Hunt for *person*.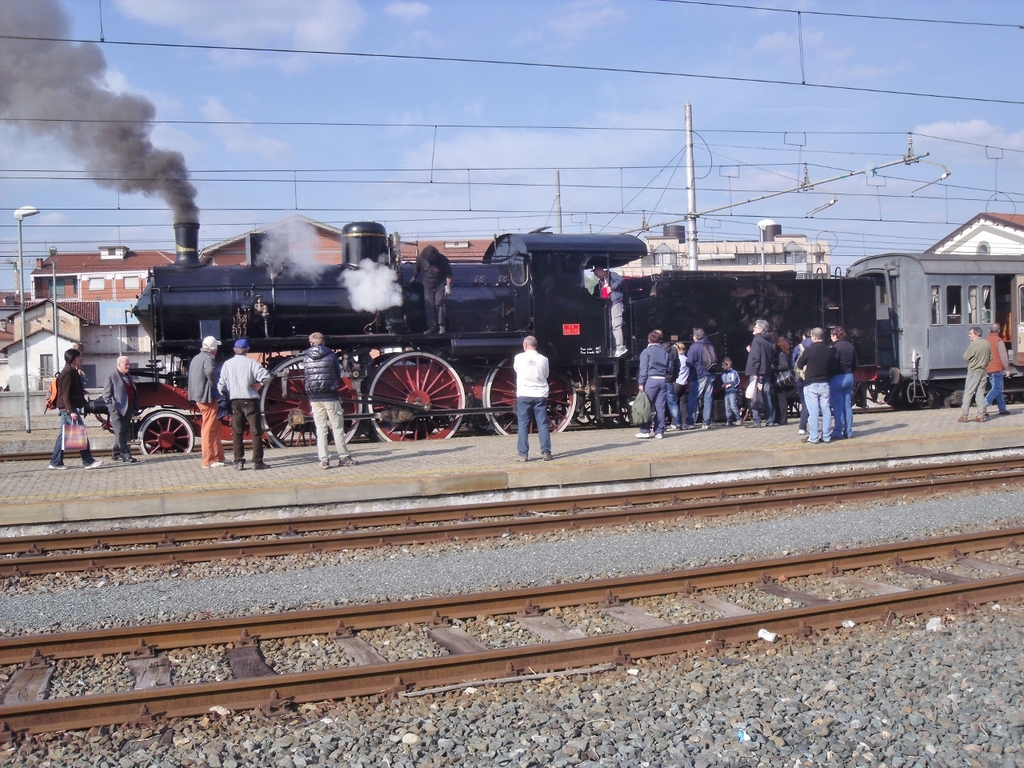
Hunted down at x1=722 y1=359 x2=738 y2=421.
